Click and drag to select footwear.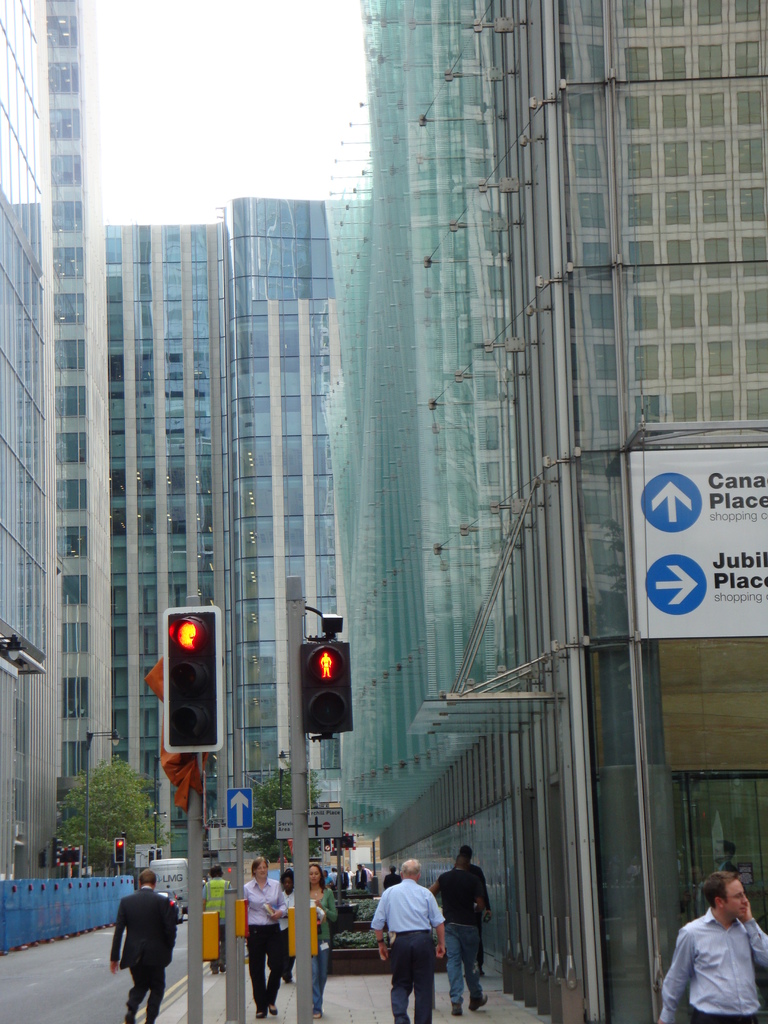
Selection: box(466, 988, 490, 1014).
